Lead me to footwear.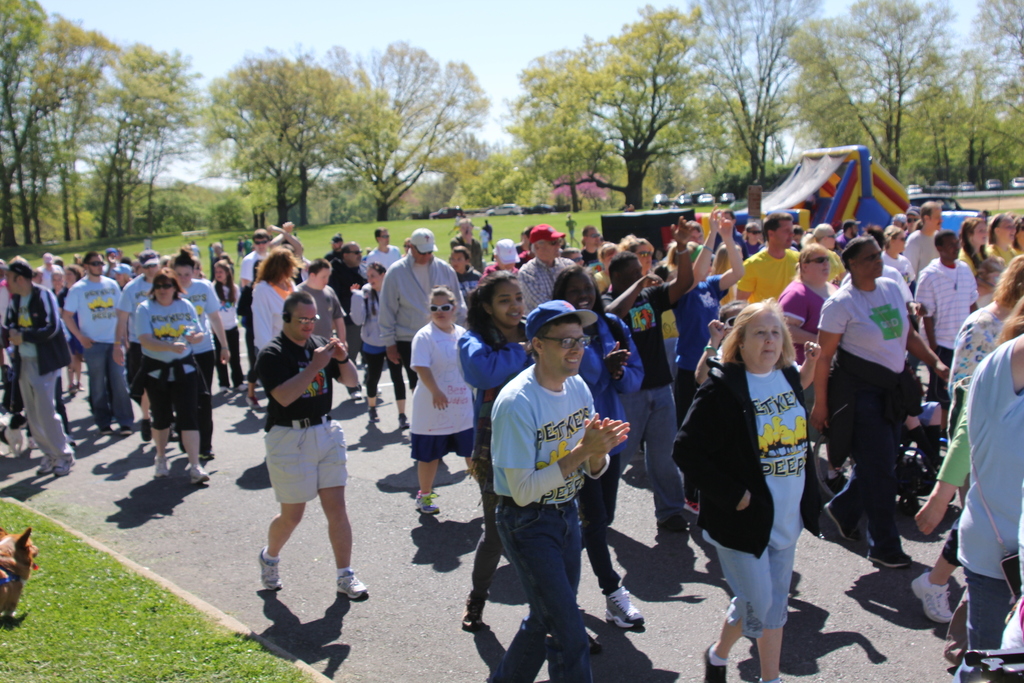
Lead to region(219, 385, 230, 397).
